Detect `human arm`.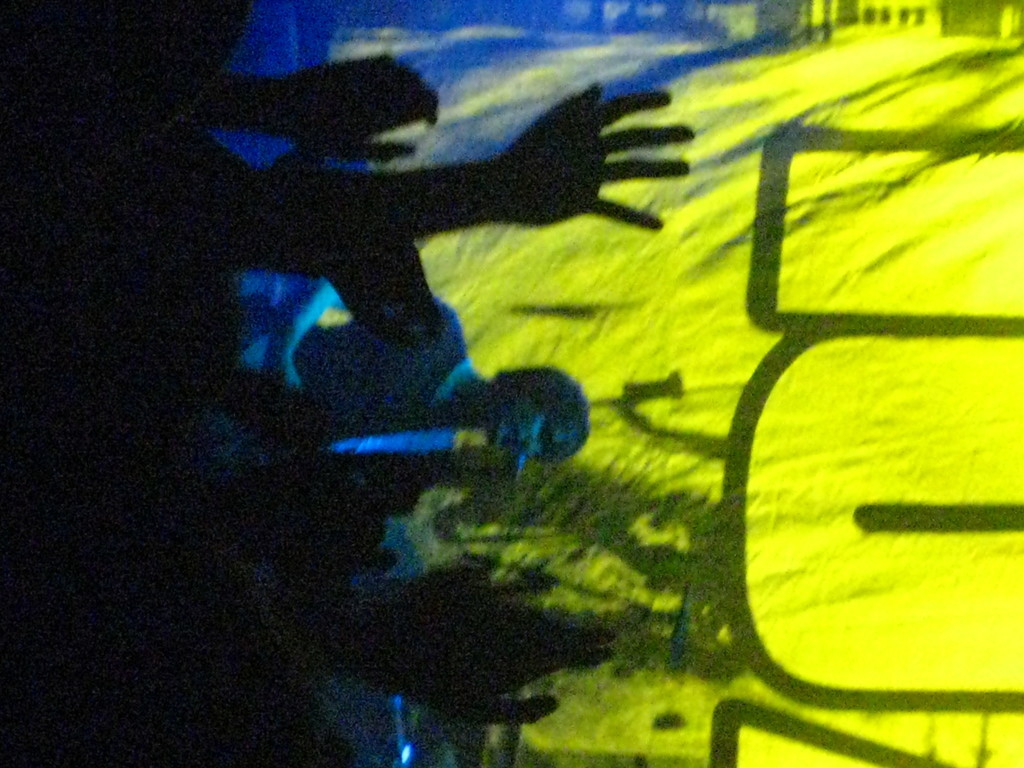
Detected at pyautogui.locateOnScreen(196, 47, 445, 160).
